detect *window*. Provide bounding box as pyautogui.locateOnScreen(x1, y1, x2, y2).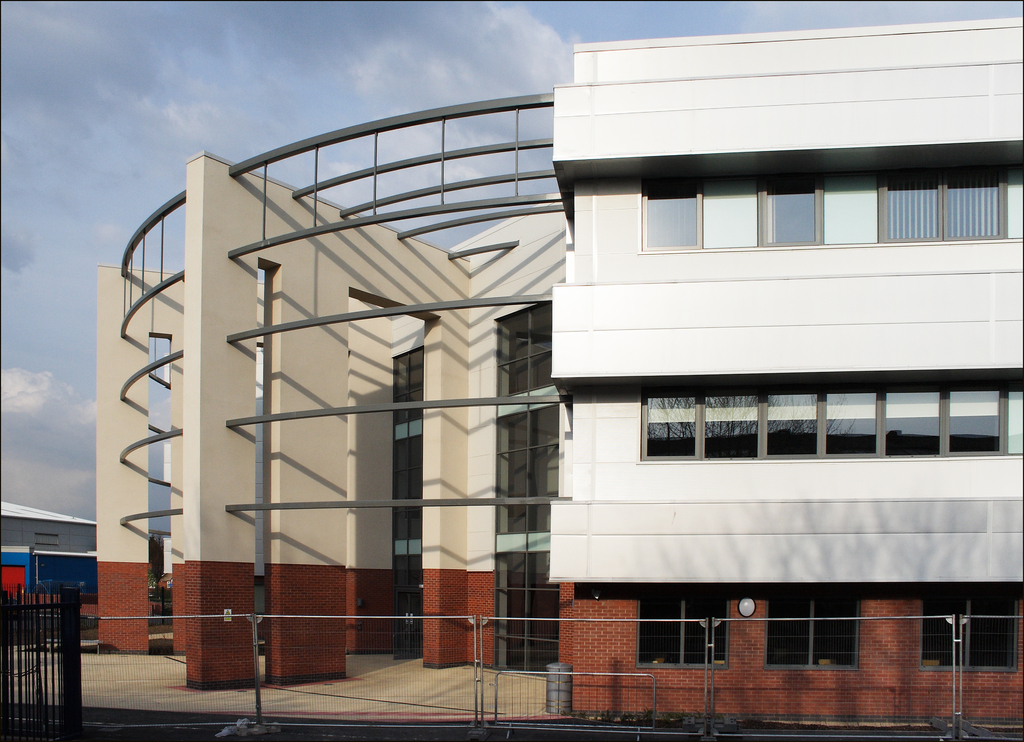
pyautogui.locateOnScreen(488, 302, 566, 680).
